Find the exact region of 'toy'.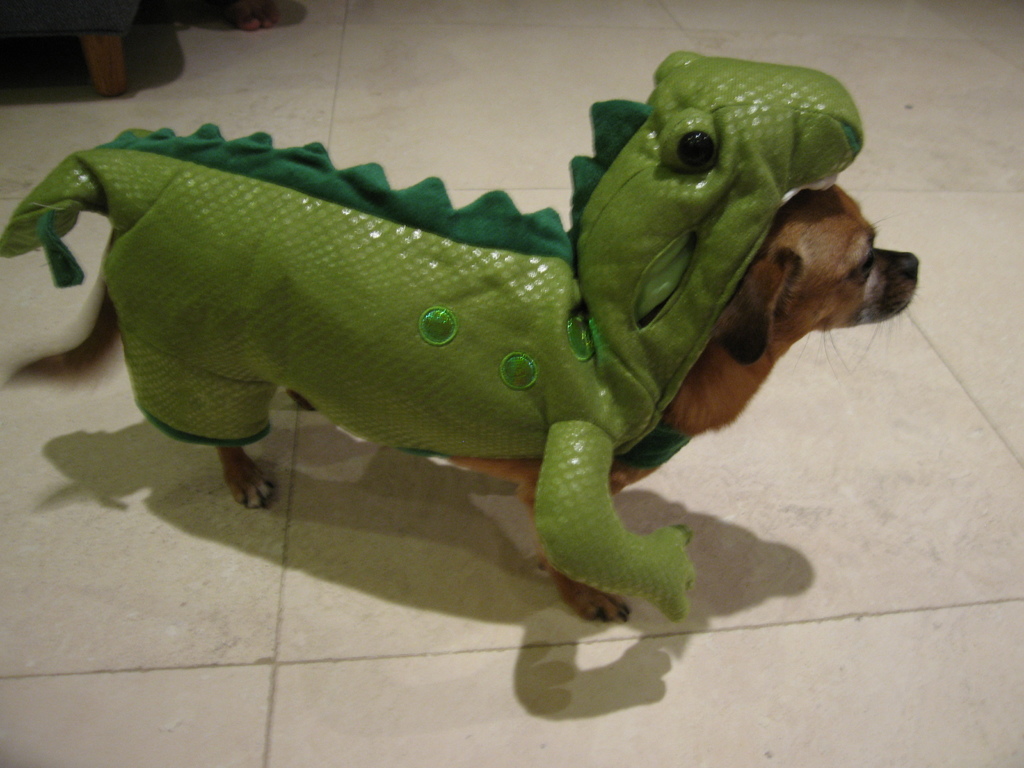
Exact region: 0/47/863/623.
